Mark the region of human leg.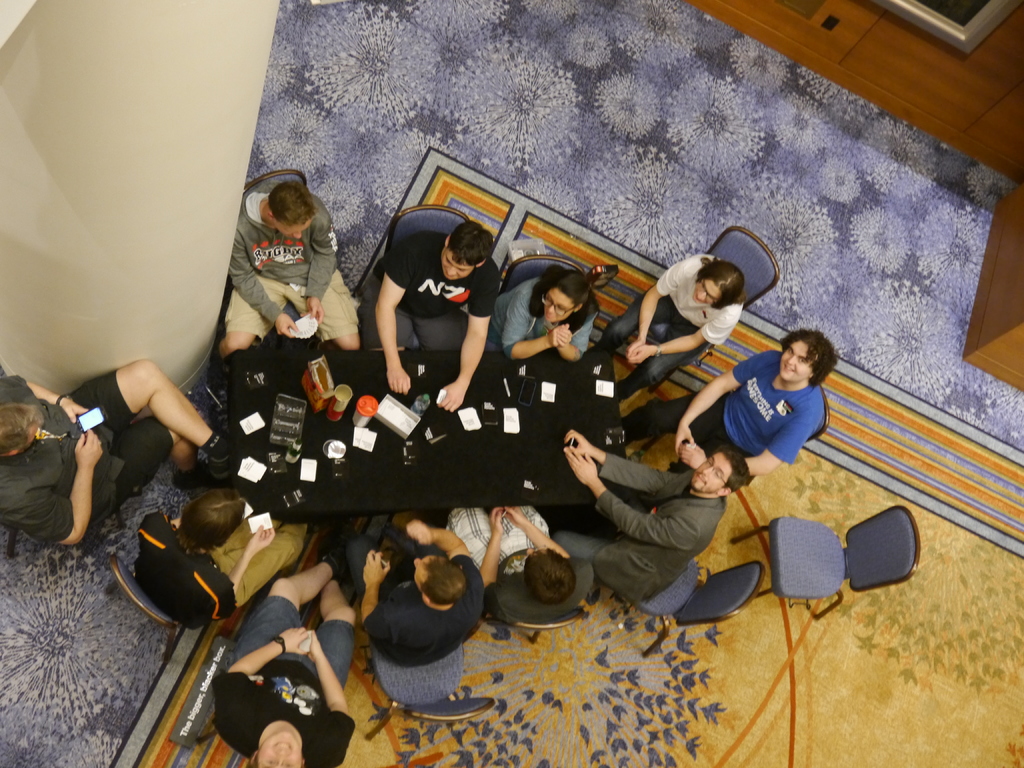
Region: {"left": 591, "top": 296, "right": 674, "bottom": 354}.
